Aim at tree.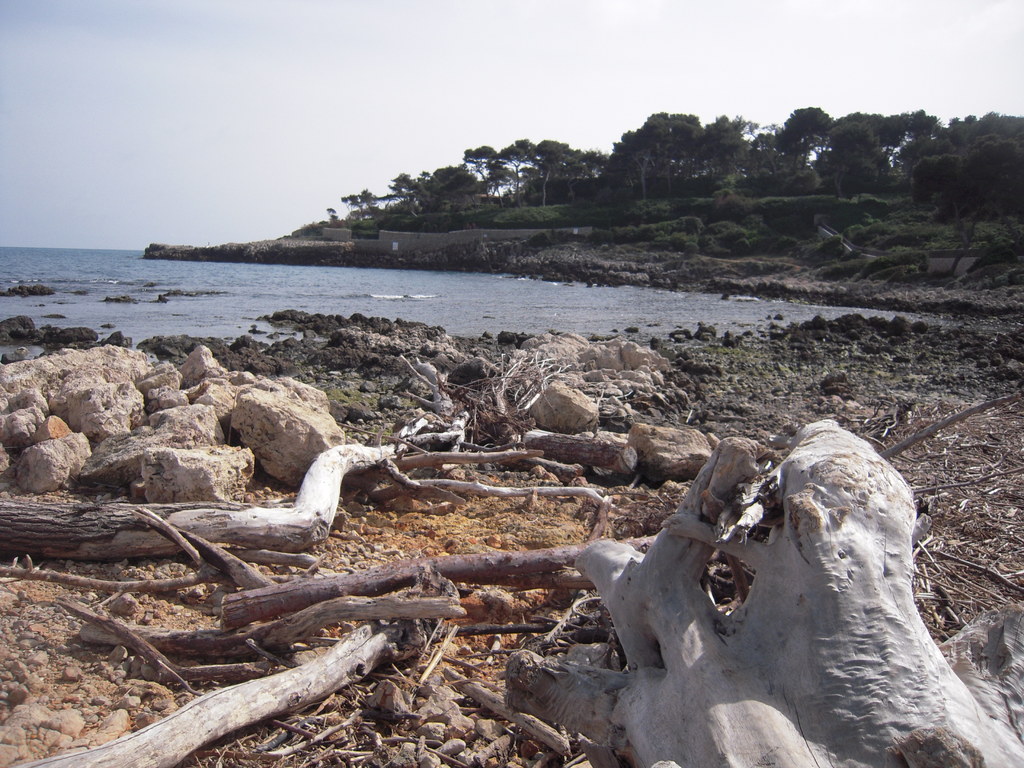
Aimed at Rect(776, 108, 834, 180).
